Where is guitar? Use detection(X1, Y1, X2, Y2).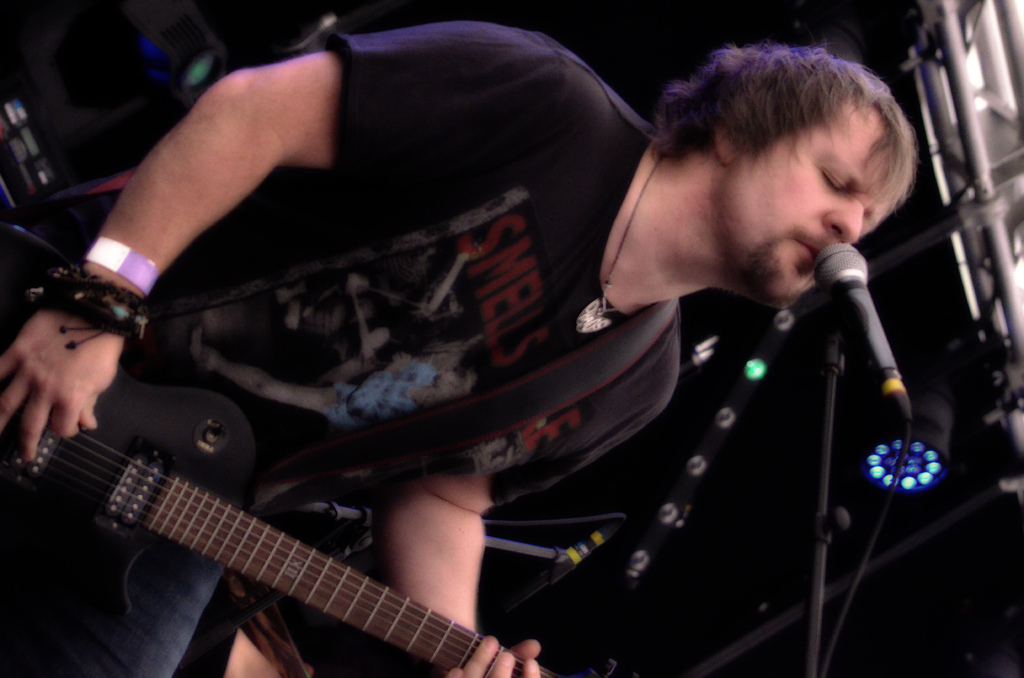
detection(13, 375, 621, 677).
